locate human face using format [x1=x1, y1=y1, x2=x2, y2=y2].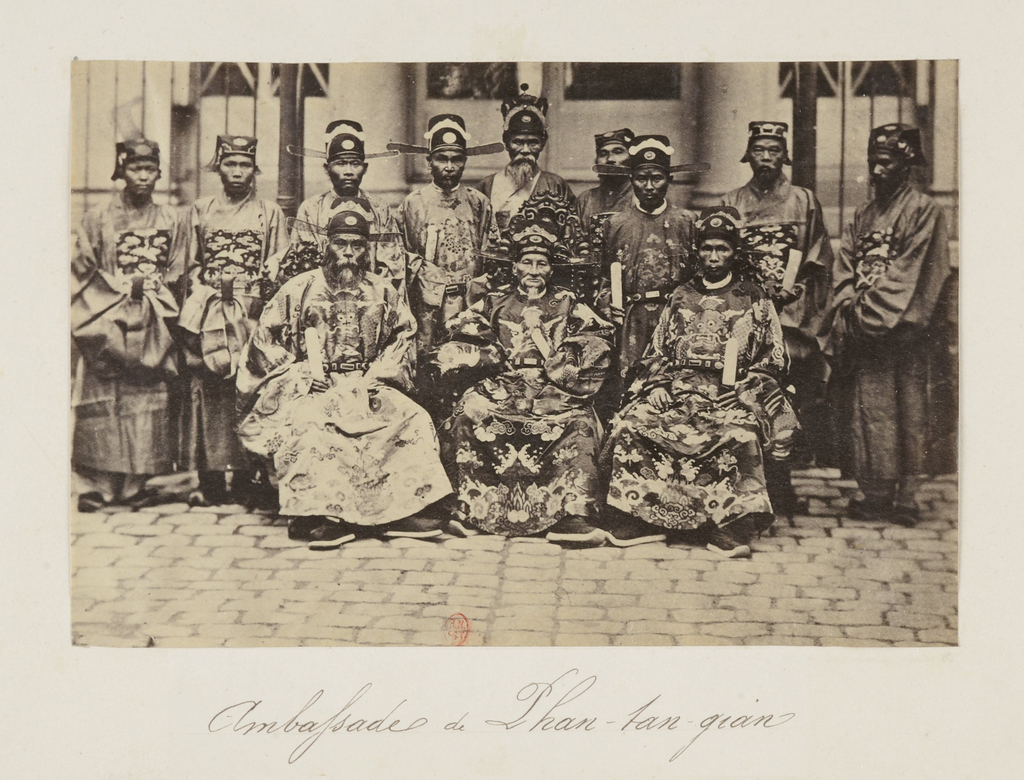
[x1=125, y1=163, x2=159, y2=196].
